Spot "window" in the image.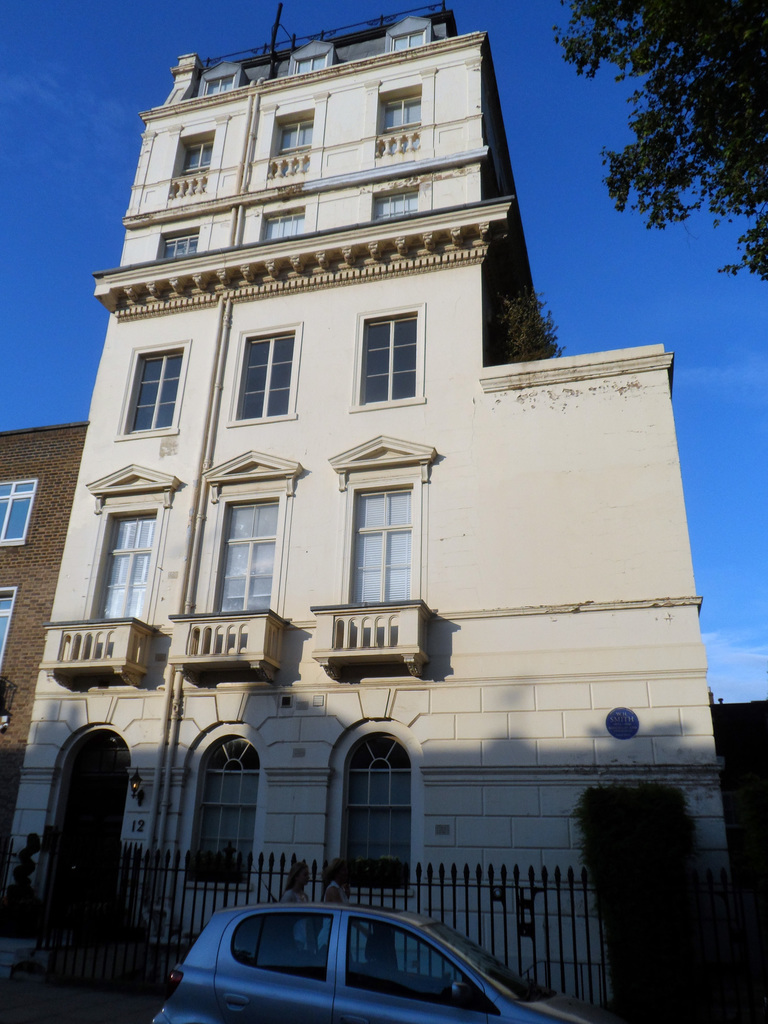
"window" found at box=[226, 319, 305, 429].
